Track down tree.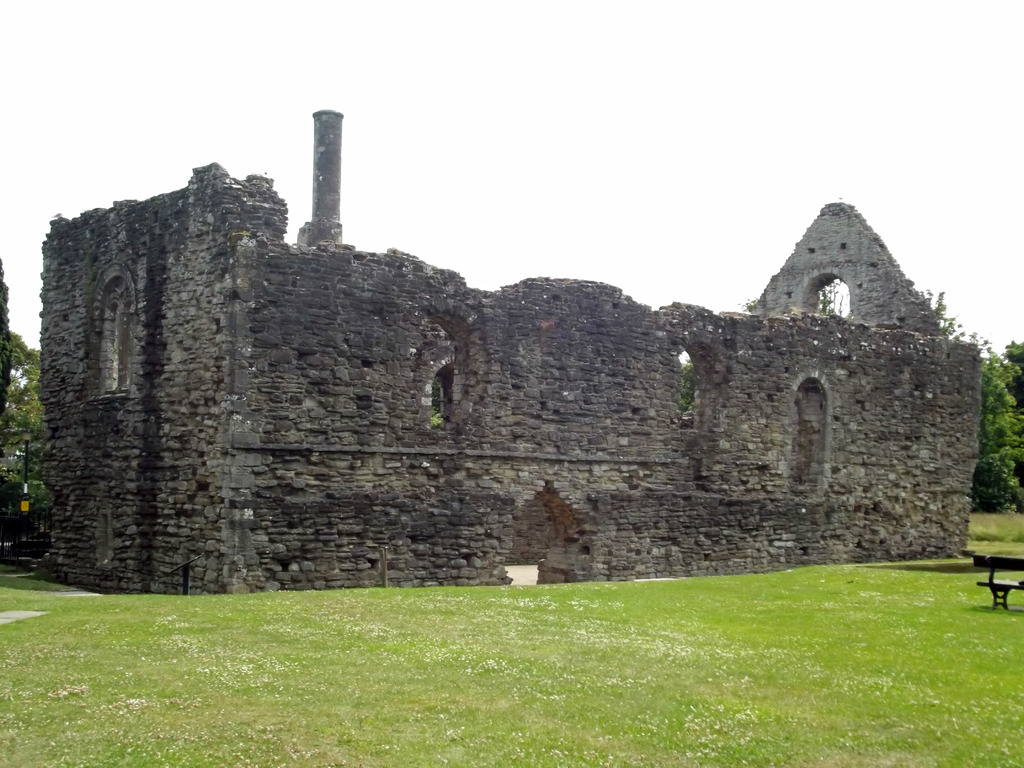
Tracked to detection(911, 281, 994, 348).
